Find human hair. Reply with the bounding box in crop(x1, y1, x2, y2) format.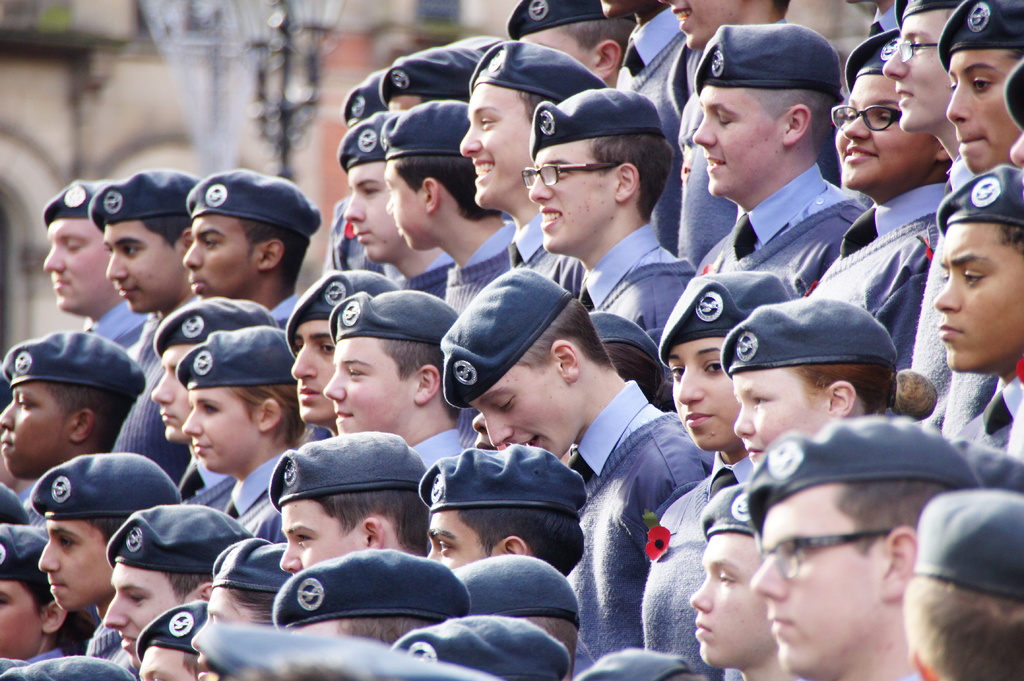
crop(177, 647, 202, 680).
